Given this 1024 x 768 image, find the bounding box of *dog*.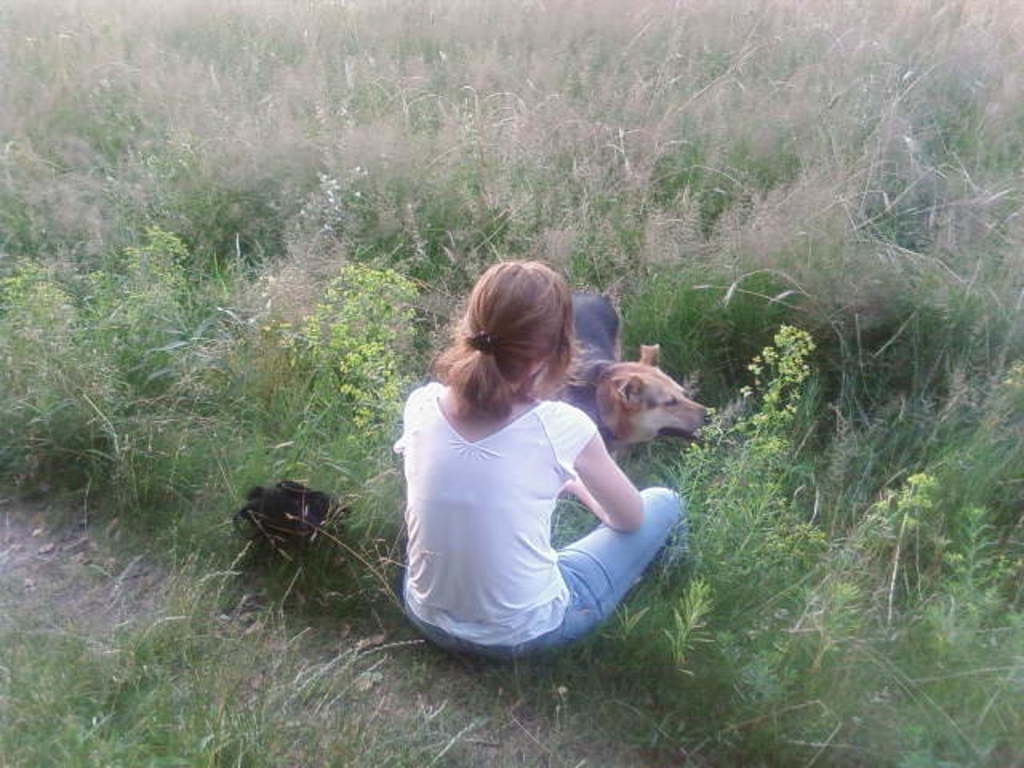
{"left": 547, "top": 291, "right": 715, "bottom": 453}.
